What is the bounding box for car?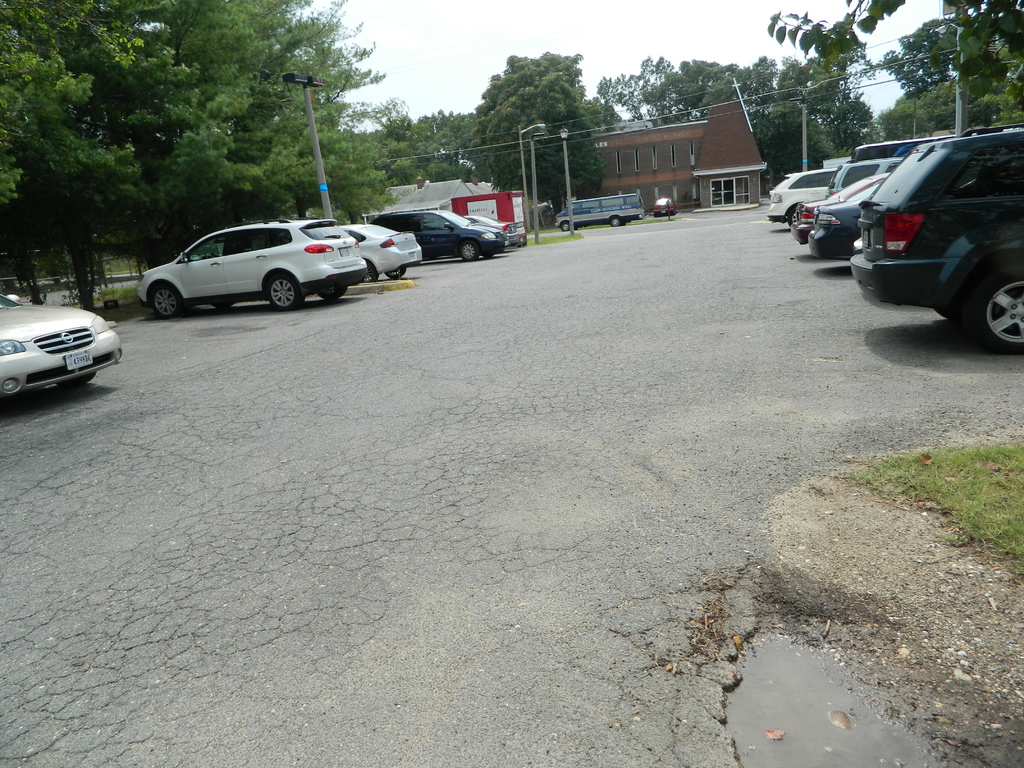
Rect(652, 198, 677, 217).
